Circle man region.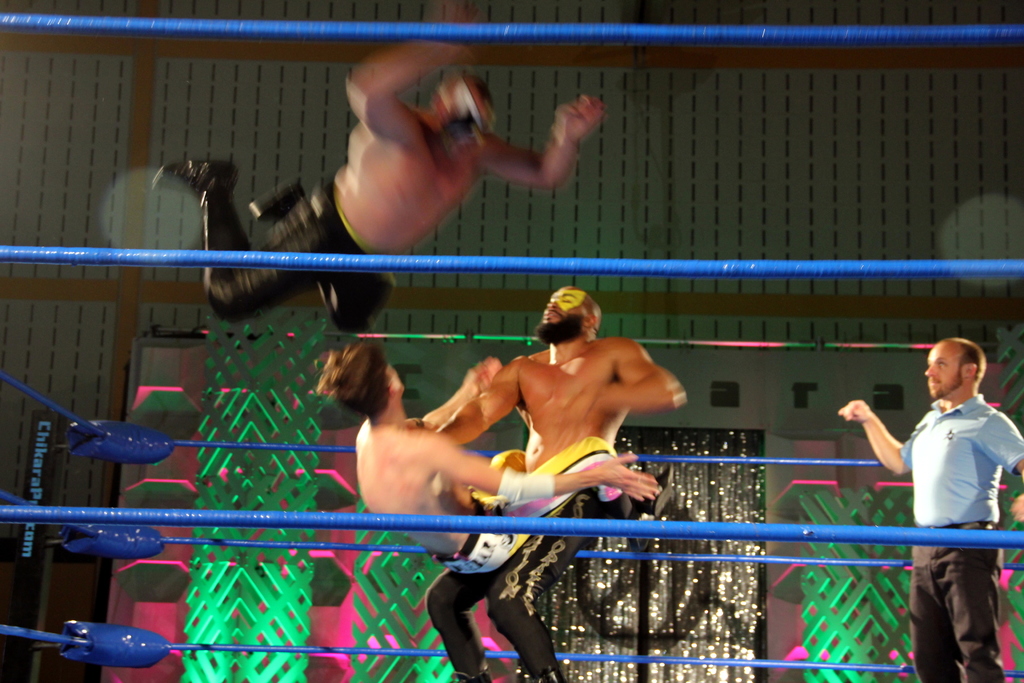
Region: crop(323, 336, 681, 580).
